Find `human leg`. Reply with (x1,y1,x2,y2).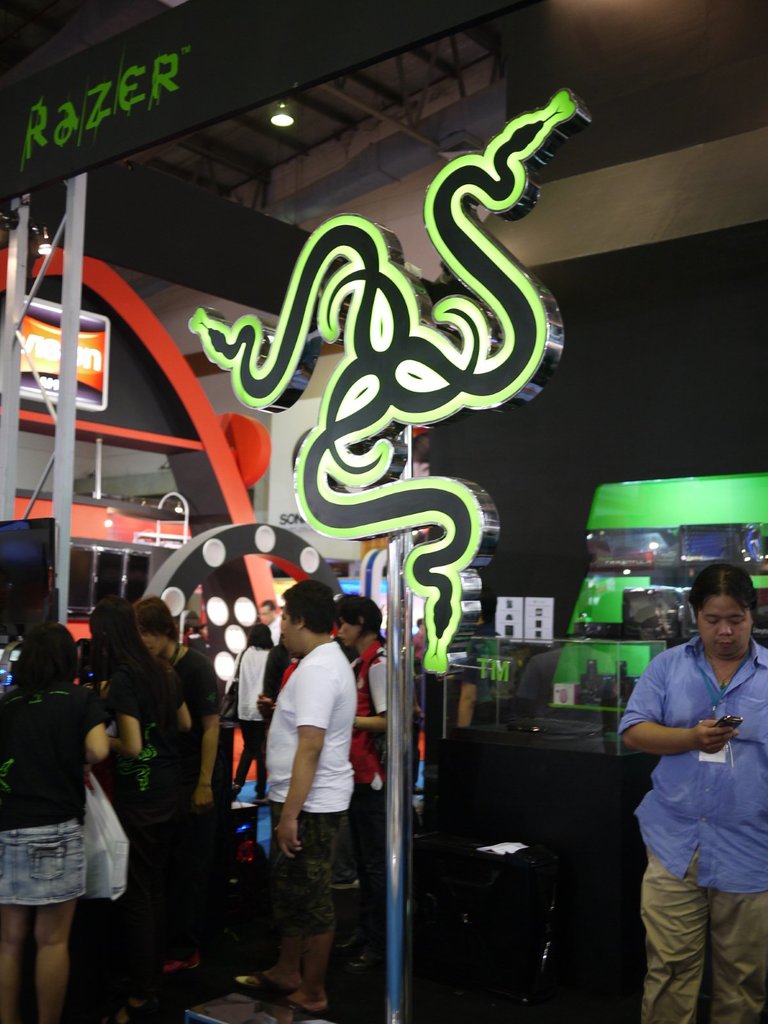
(0,816,23,1022).
